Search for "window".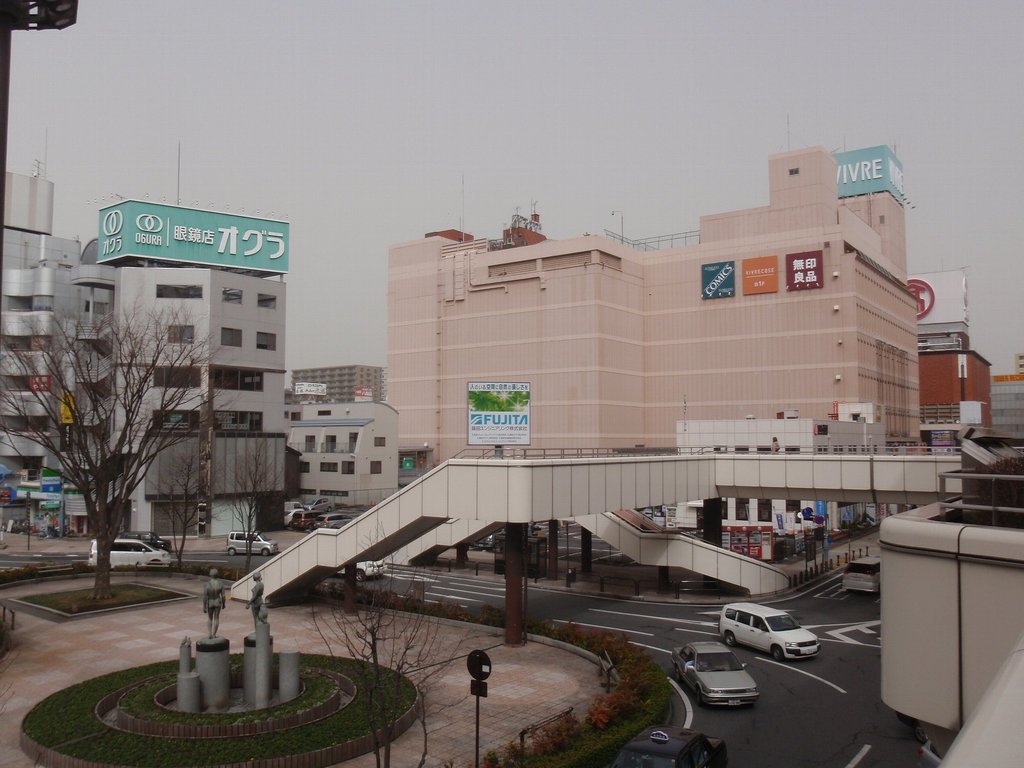
Found at Rect(170, 325, 194, 342).
